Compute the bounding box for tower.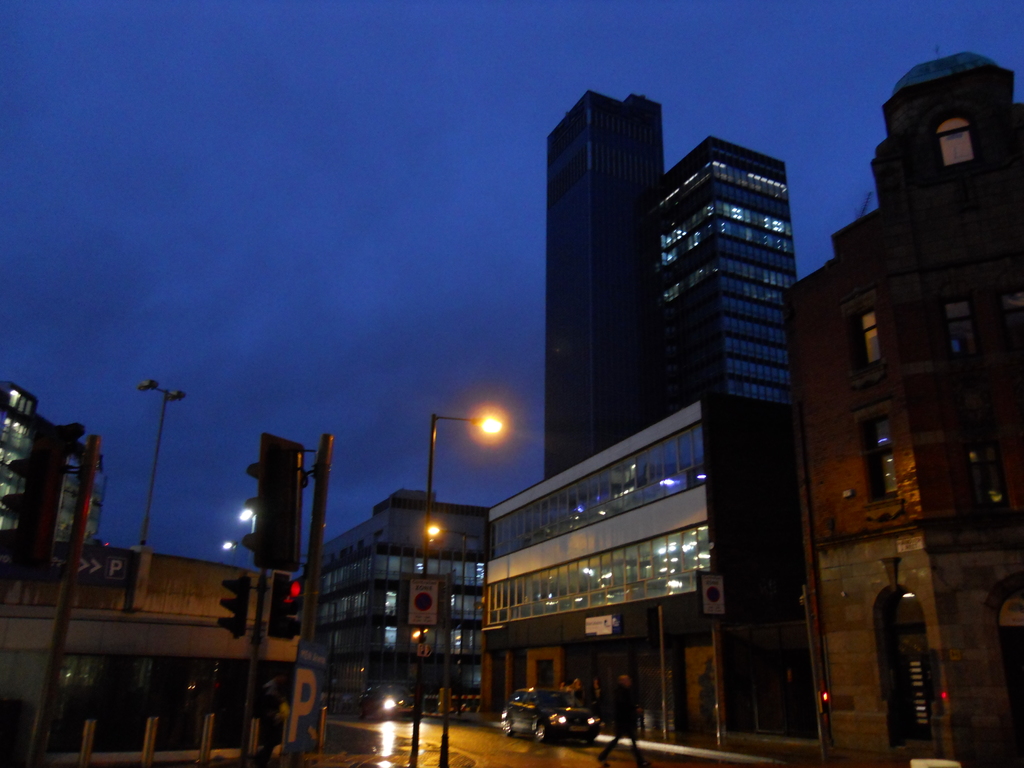
BBox(545, 93, 663, 481).
